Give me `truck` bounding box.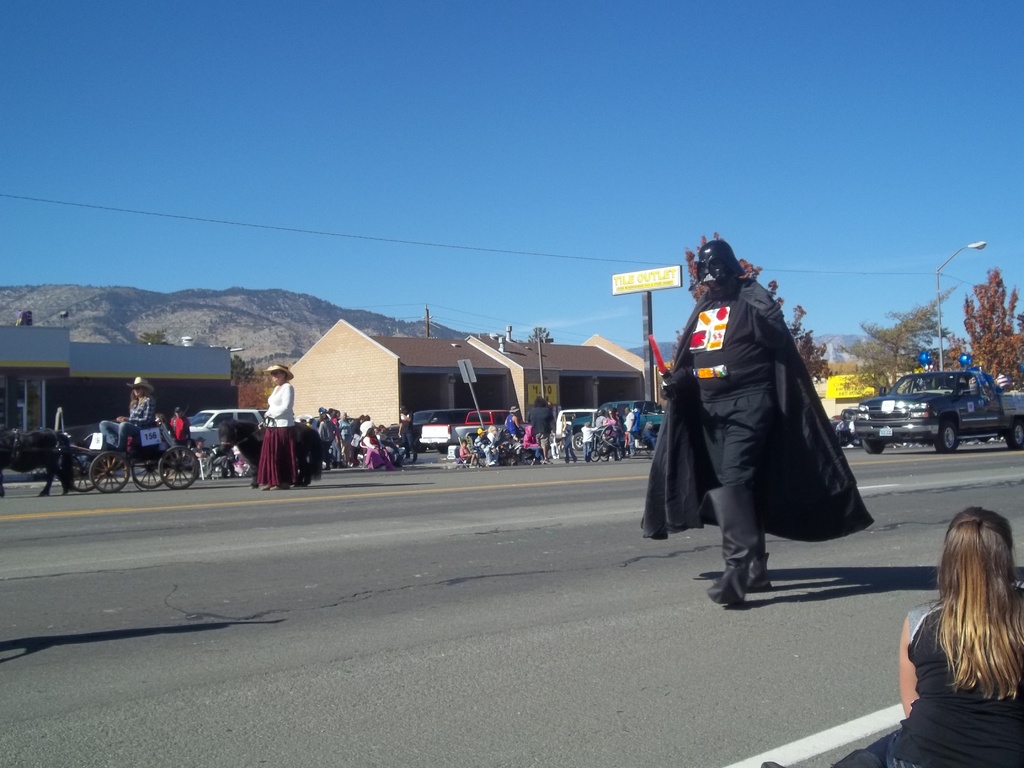
crop(870, 366, 1009, 458).
